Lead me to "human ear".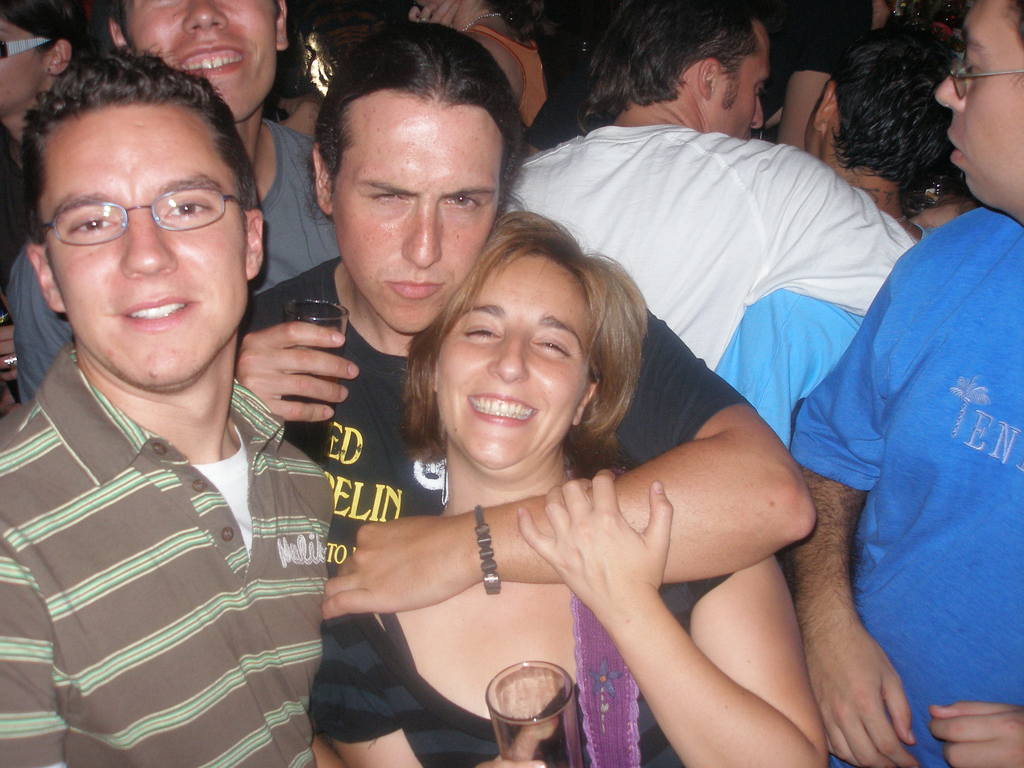
Lead to Rect(700, 58, 718, 99).
